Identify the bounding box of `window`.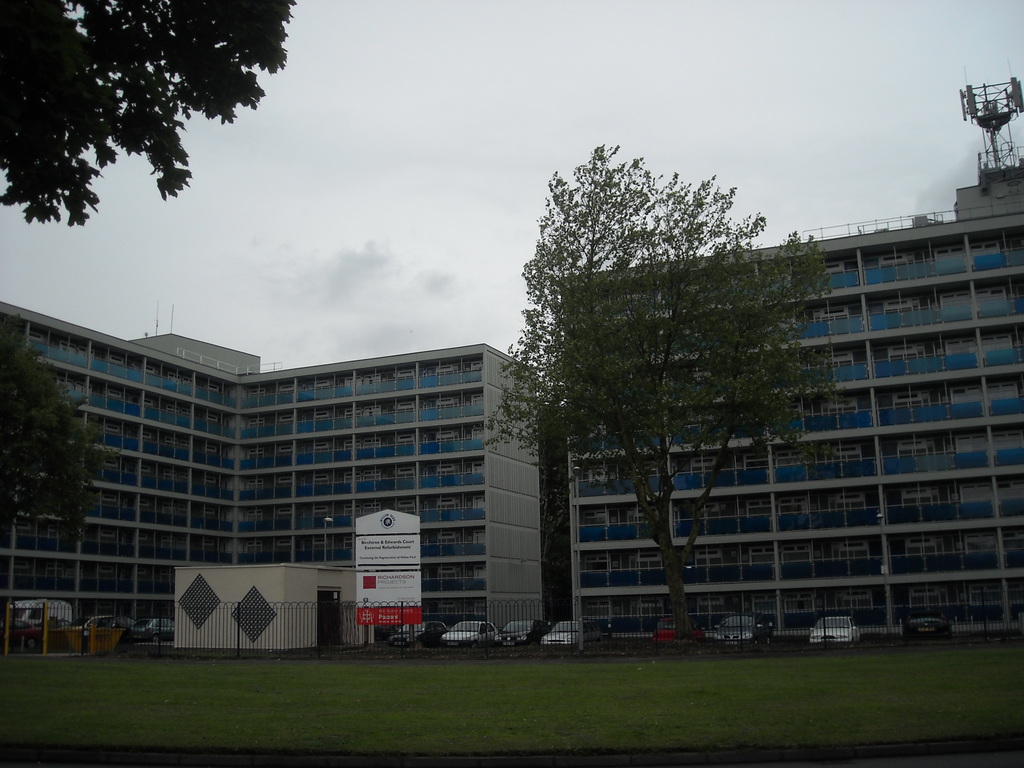
pyautogui.locateOnScreen(483, 624, 493, 634).
